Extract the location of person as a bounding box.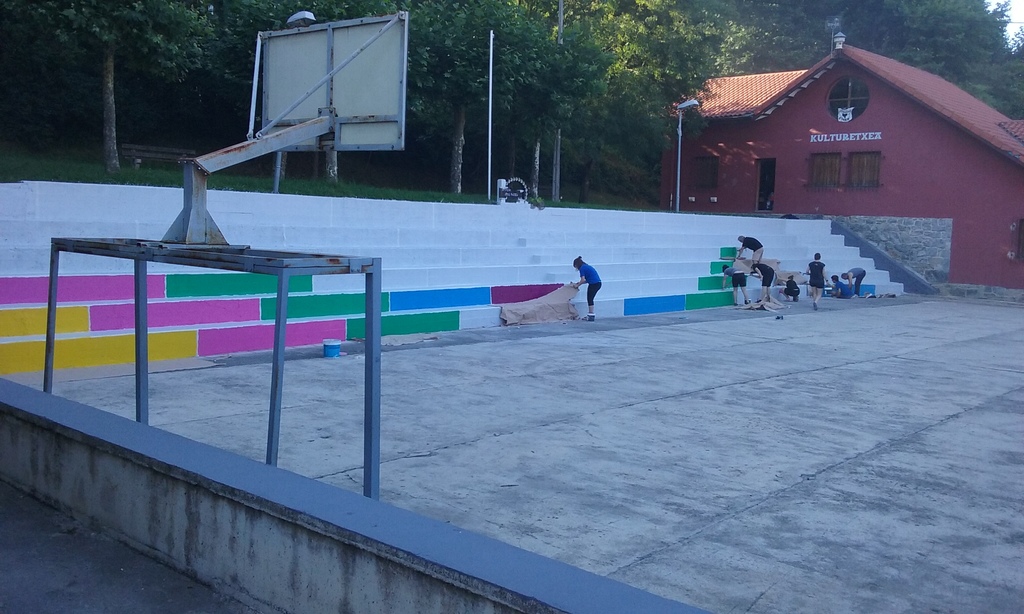
select_region(804, 253, 832, 309).
